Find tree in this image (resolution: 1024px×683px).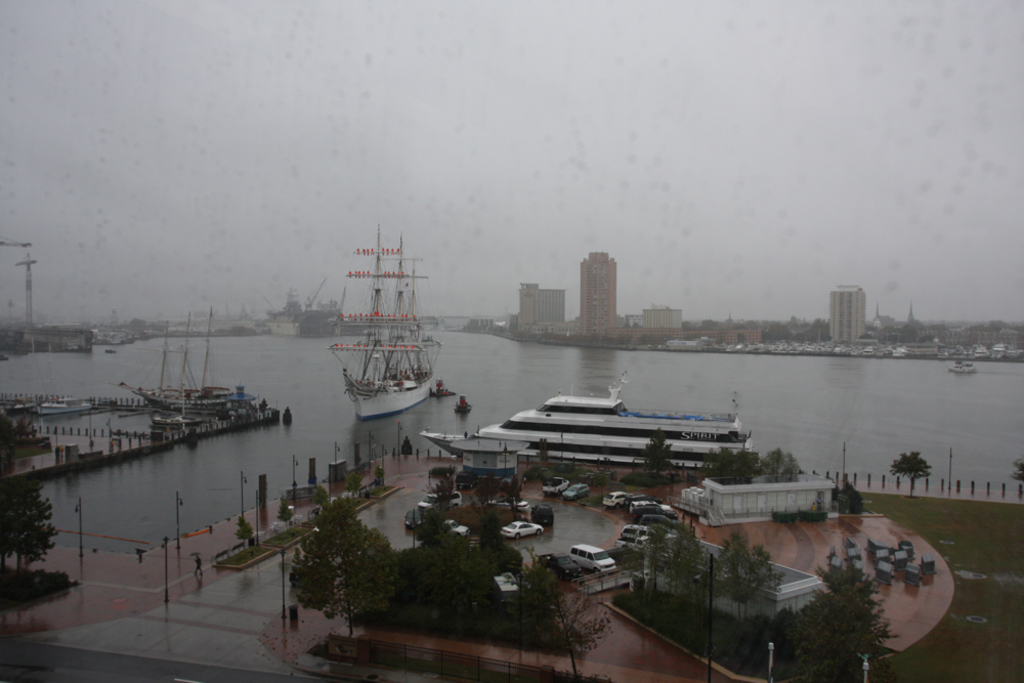
bbox=(478, 510, 504, 558).
